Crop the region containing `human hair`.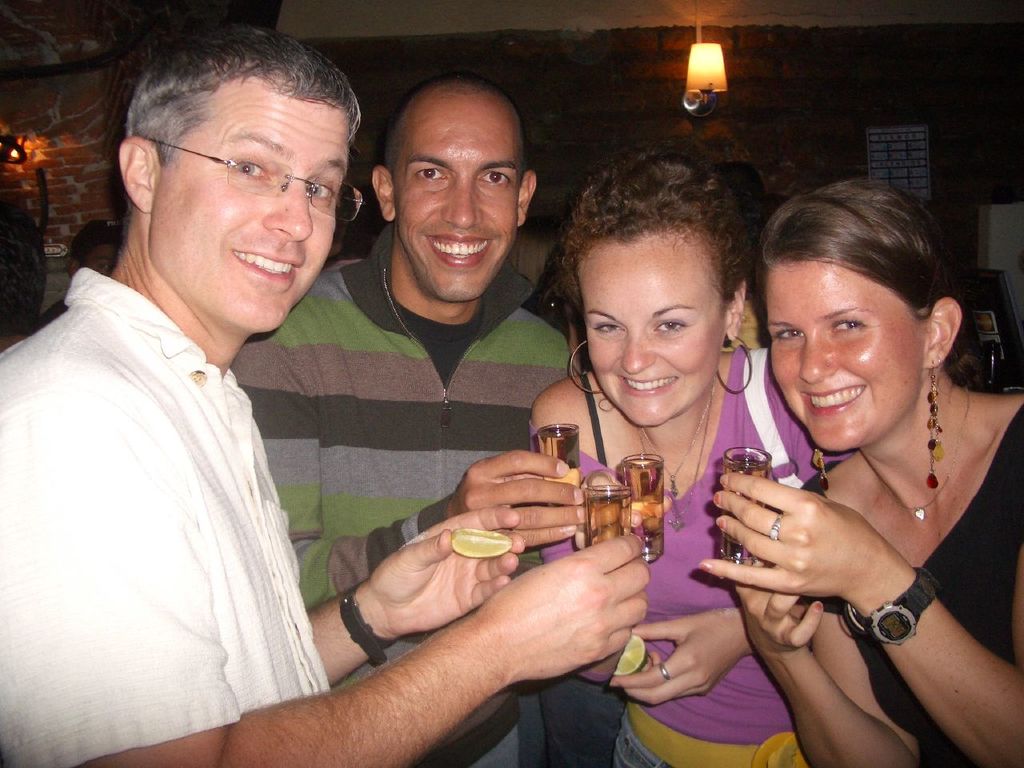
Crop region: (left=543, top=133, right=751, bottom=309).
